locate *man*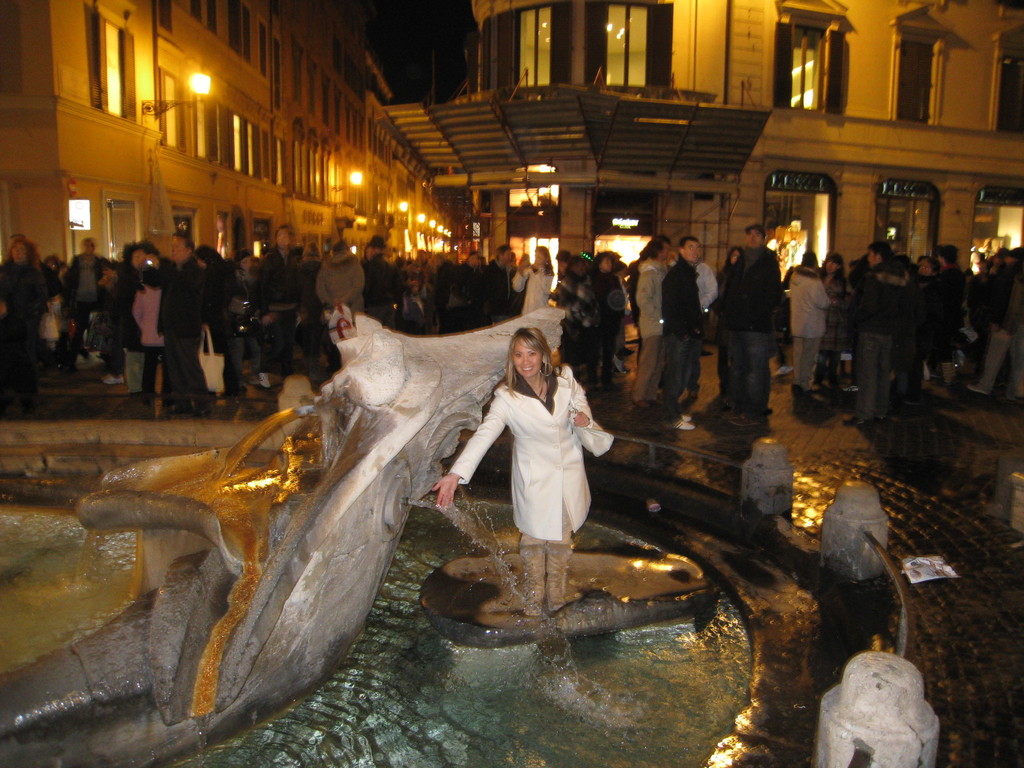
Rect(857, 246, 908, 422)
